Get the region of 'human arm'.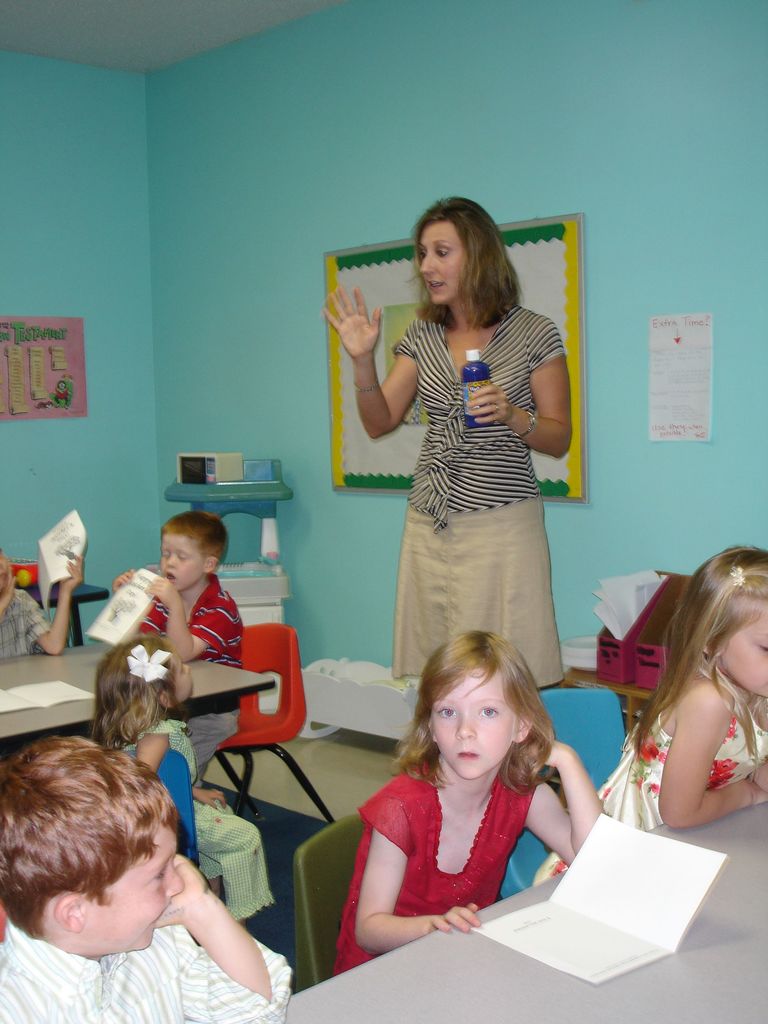
bbox=[149, 574, 228, 665].
